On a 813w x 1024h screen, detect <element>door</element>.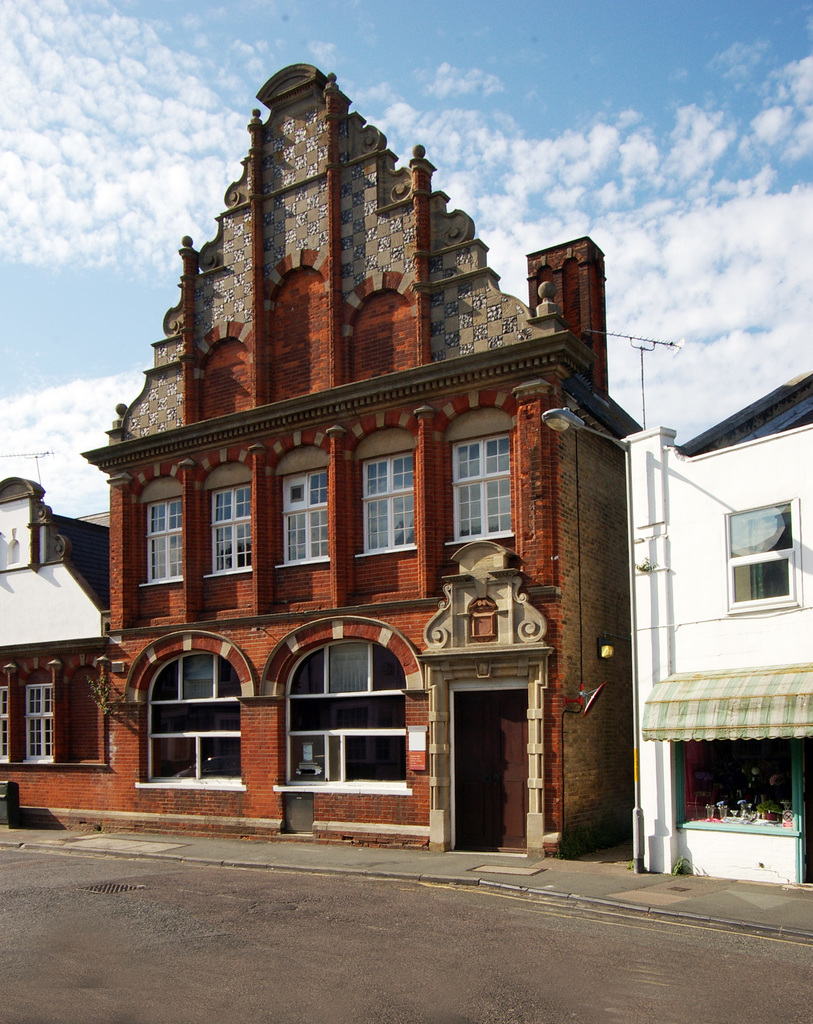
BBox(416, 641, 544, 882).
